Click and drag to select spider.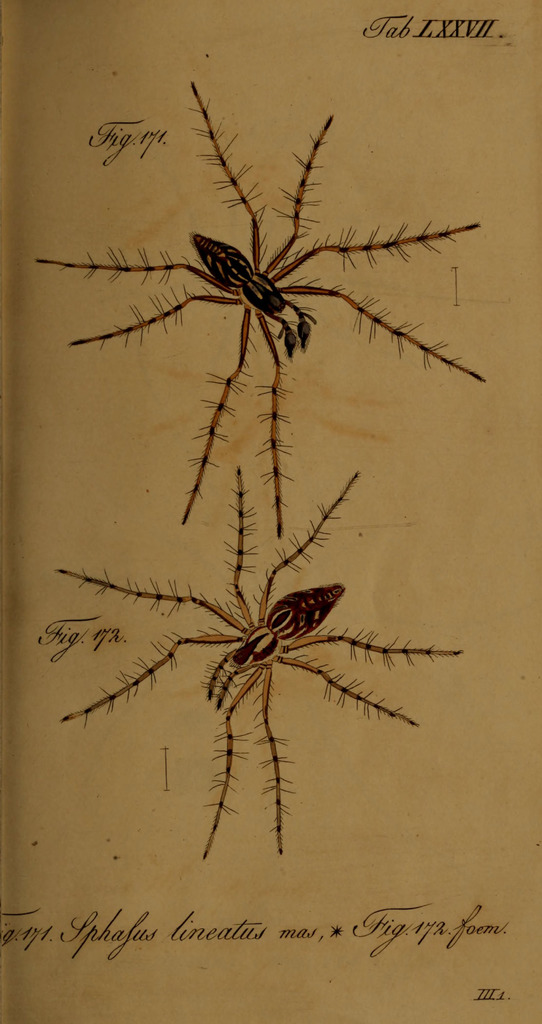
Selection: region(36, 84, 491, 543).
